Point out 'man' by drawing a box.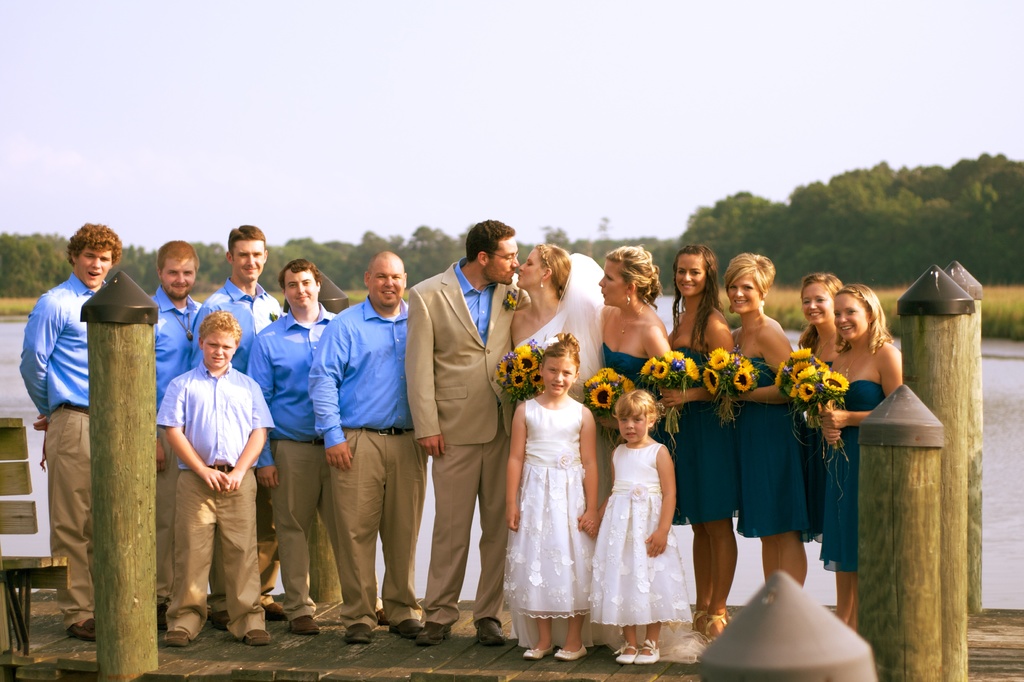
box=[303, 251, 429, 647].
